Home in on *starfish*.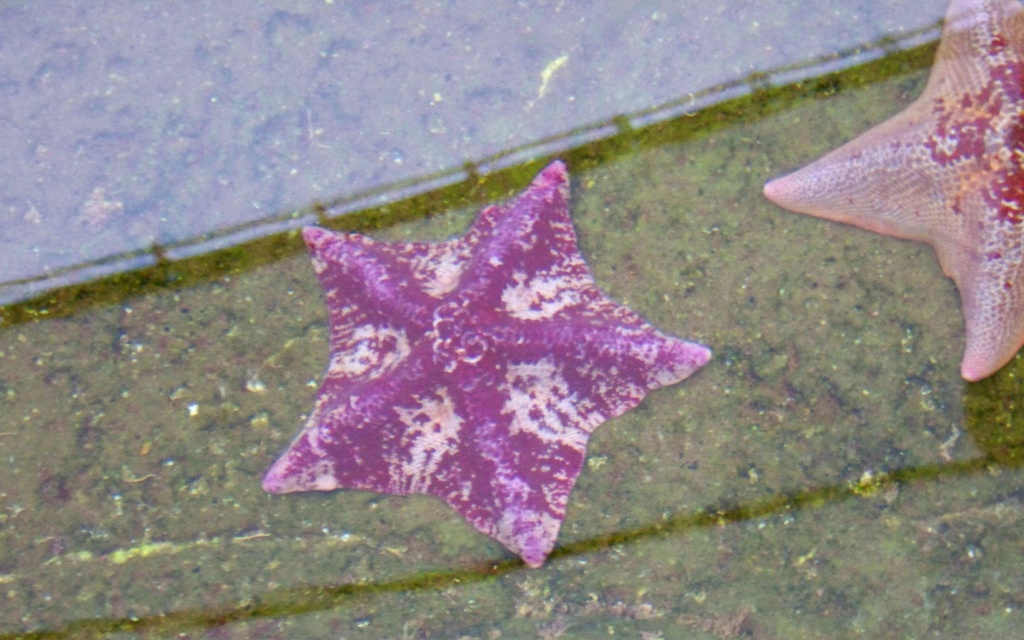
Homed in at locate(765, 0, 1023, 383).
